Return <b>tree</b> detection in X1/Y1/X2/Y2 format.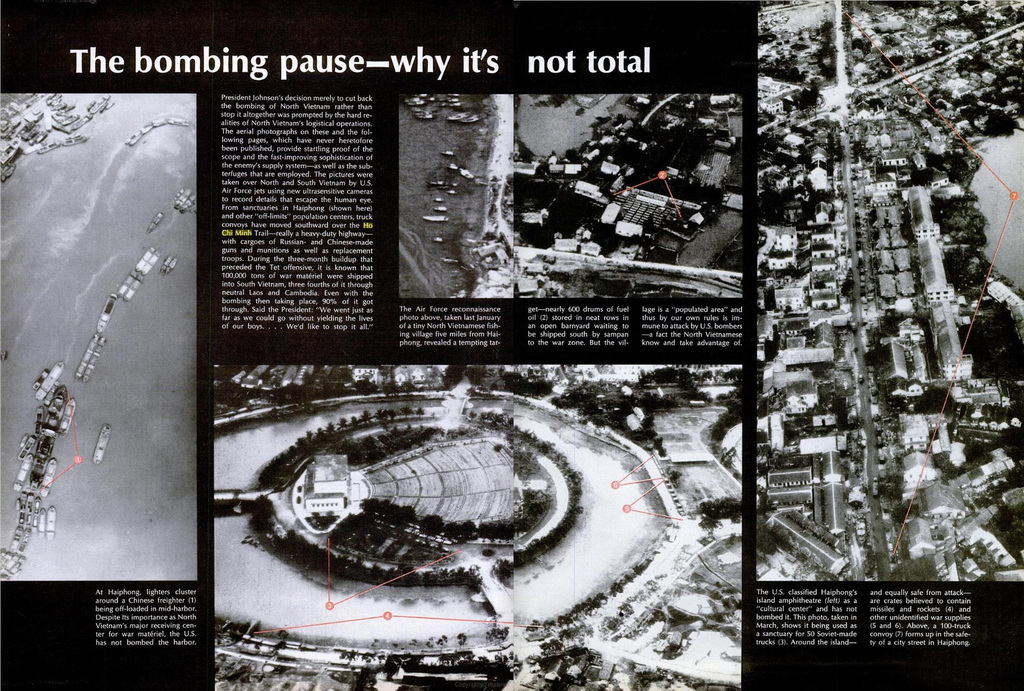
271/380/310/411.
